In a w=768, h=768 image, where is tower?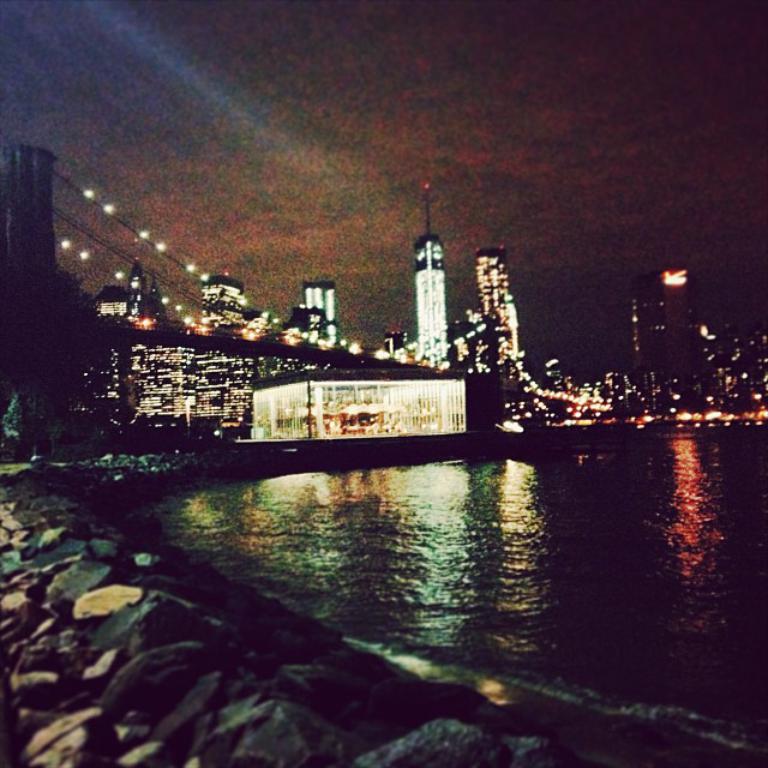
l=149, t=271, r=169, b=320.
